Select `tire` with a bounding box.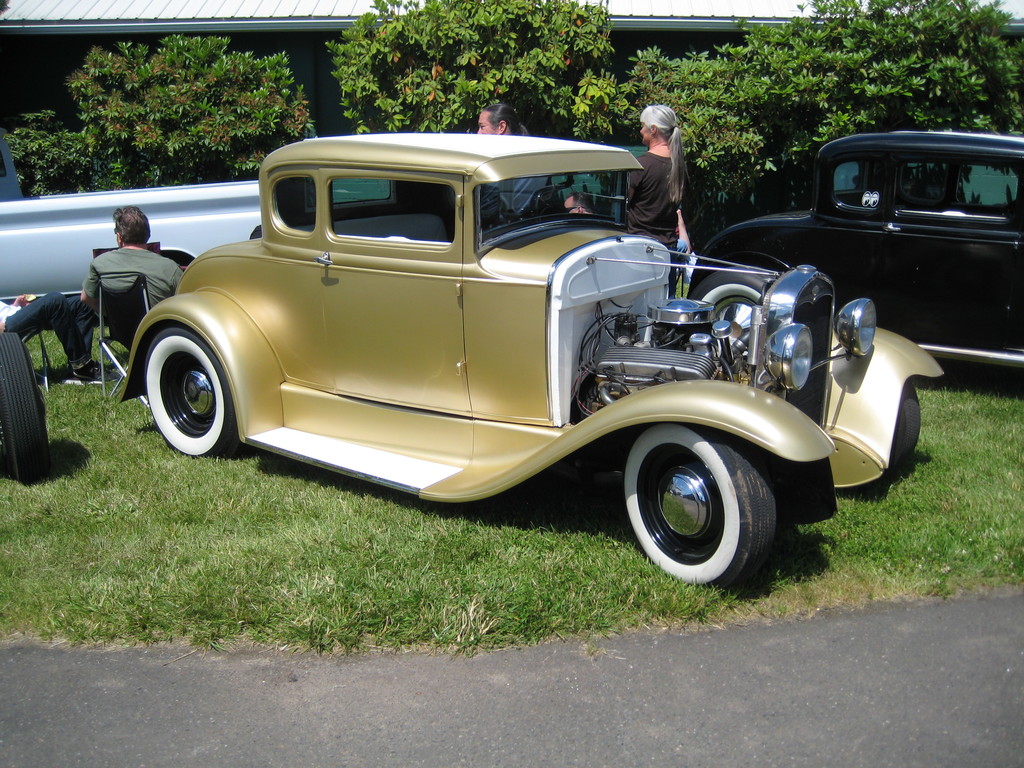
<bbox>885, 381, 920, 478</bbox>.
